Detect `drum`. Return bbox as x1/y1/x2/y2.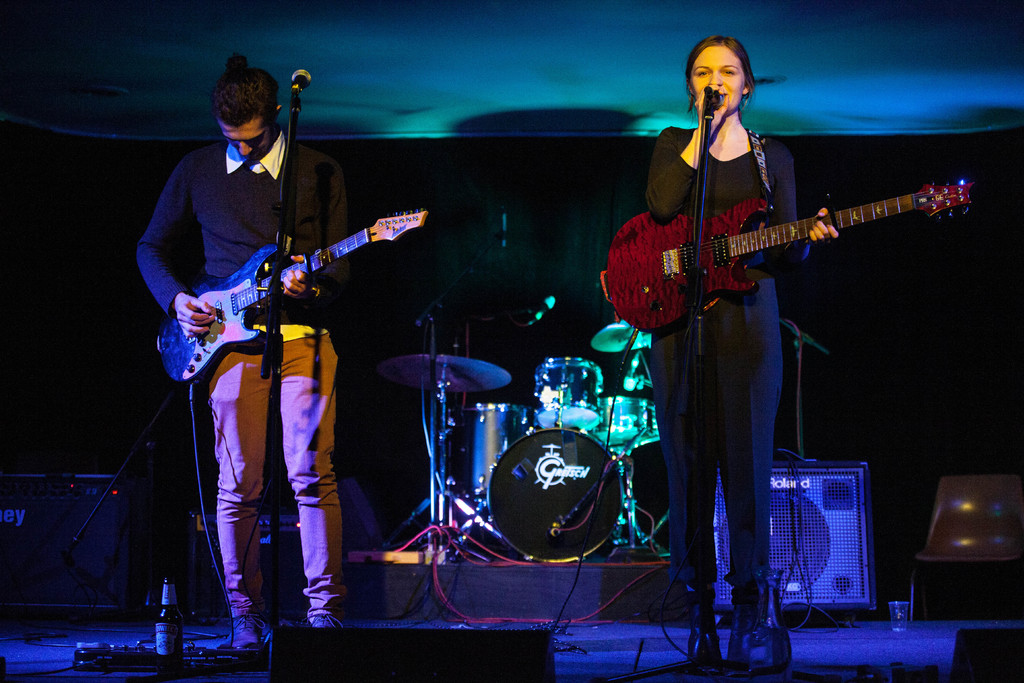
482/425/624/561.
